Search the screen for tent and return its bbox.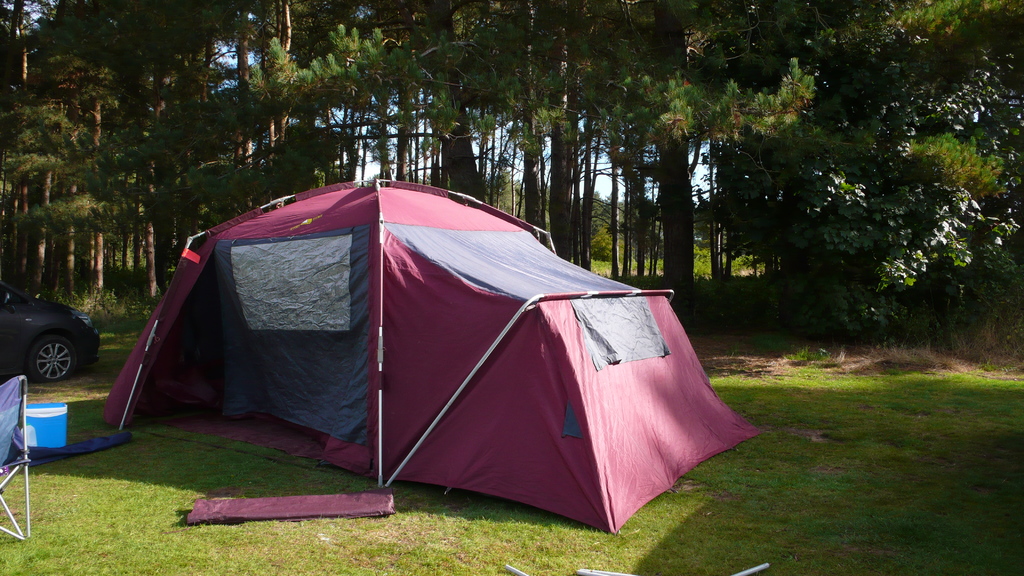
Found: [99, 177, 769, 535].
